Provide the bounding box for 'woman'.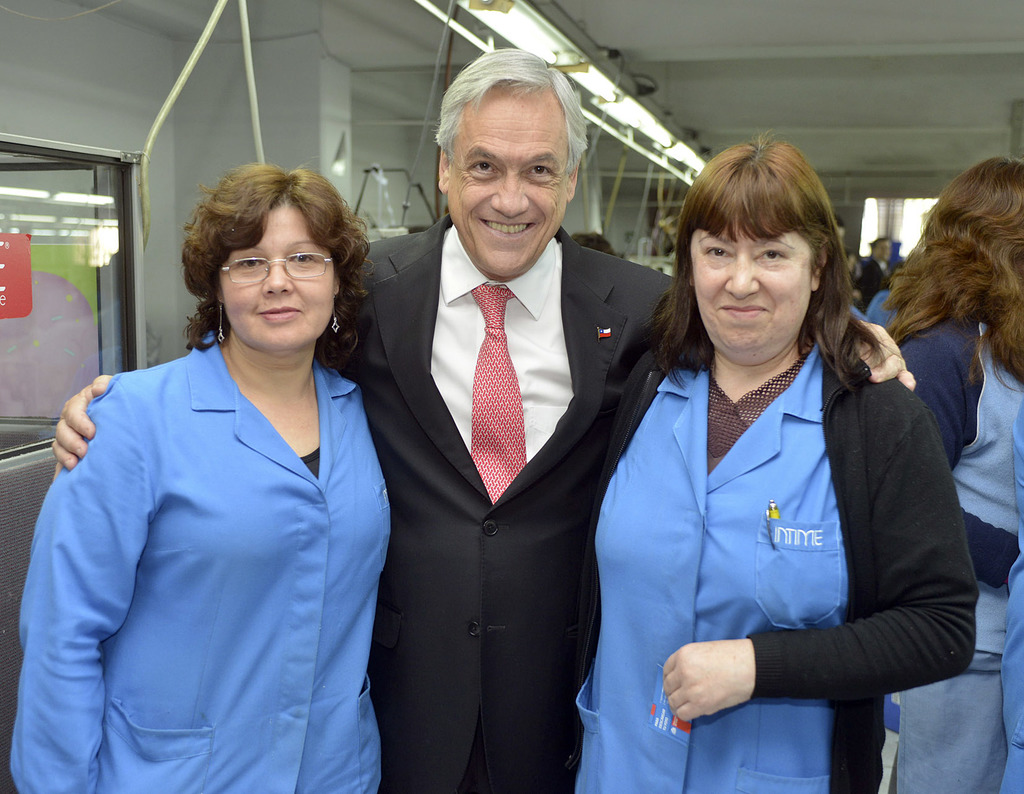
(x1=872, y1=152, x2=1023, y2=793).
